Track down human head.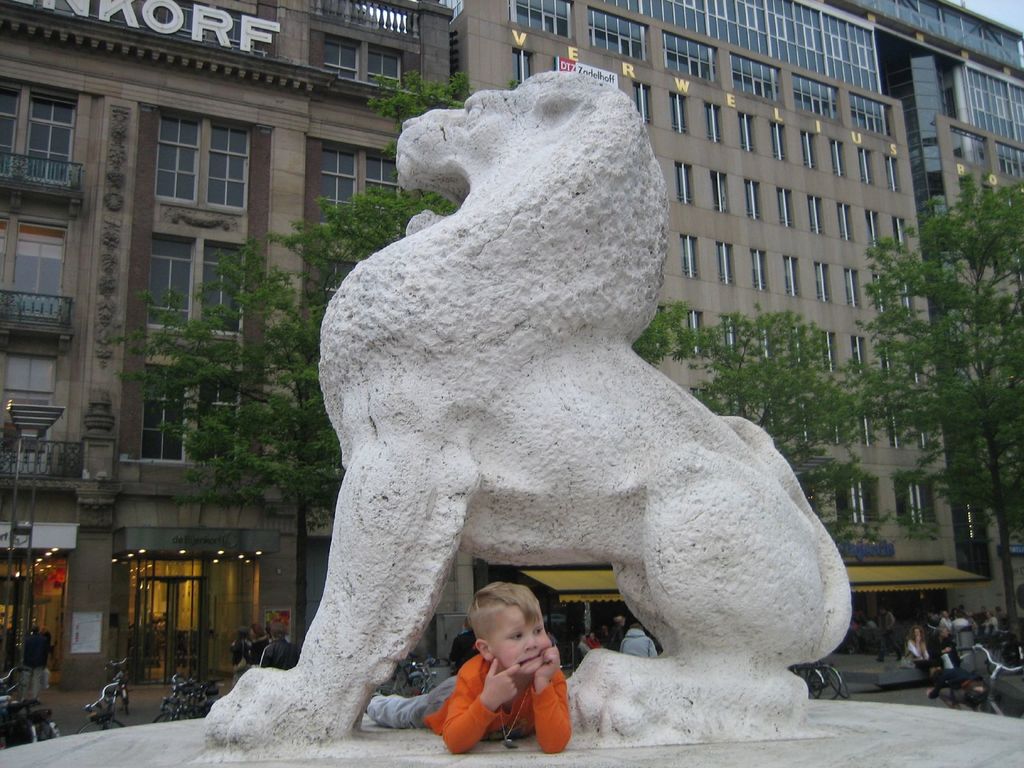
Tracked to 632, 623, 645, 628.
